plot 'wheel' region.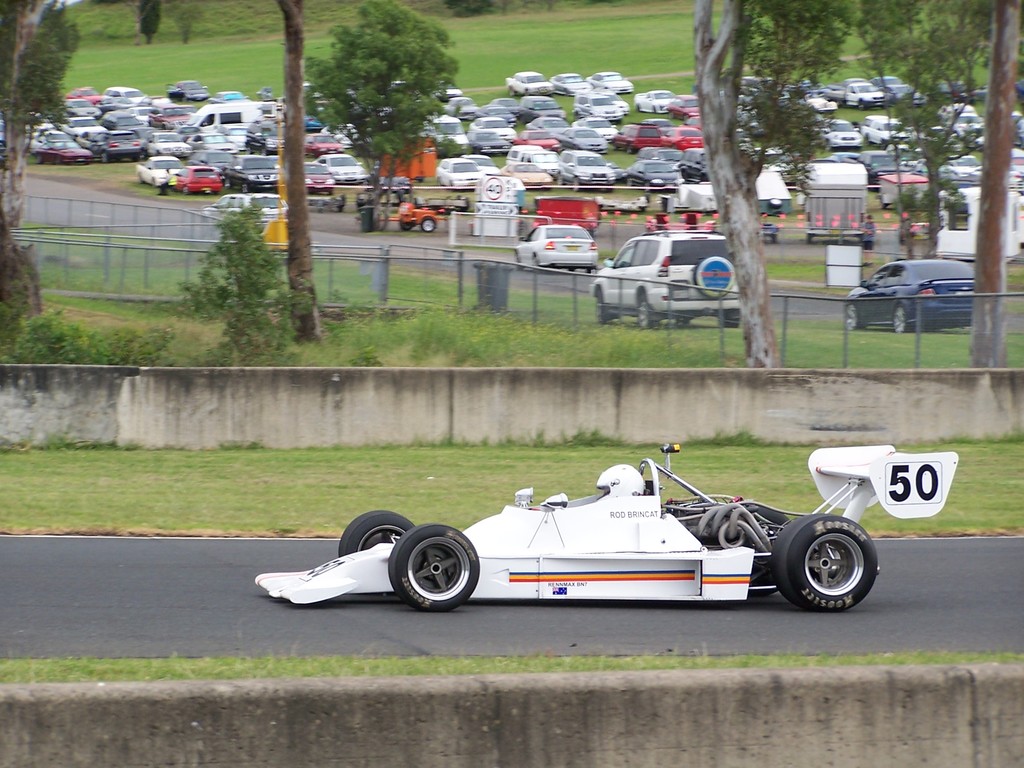
Plotted at left=570, top=177, right=579, bottom=191.
